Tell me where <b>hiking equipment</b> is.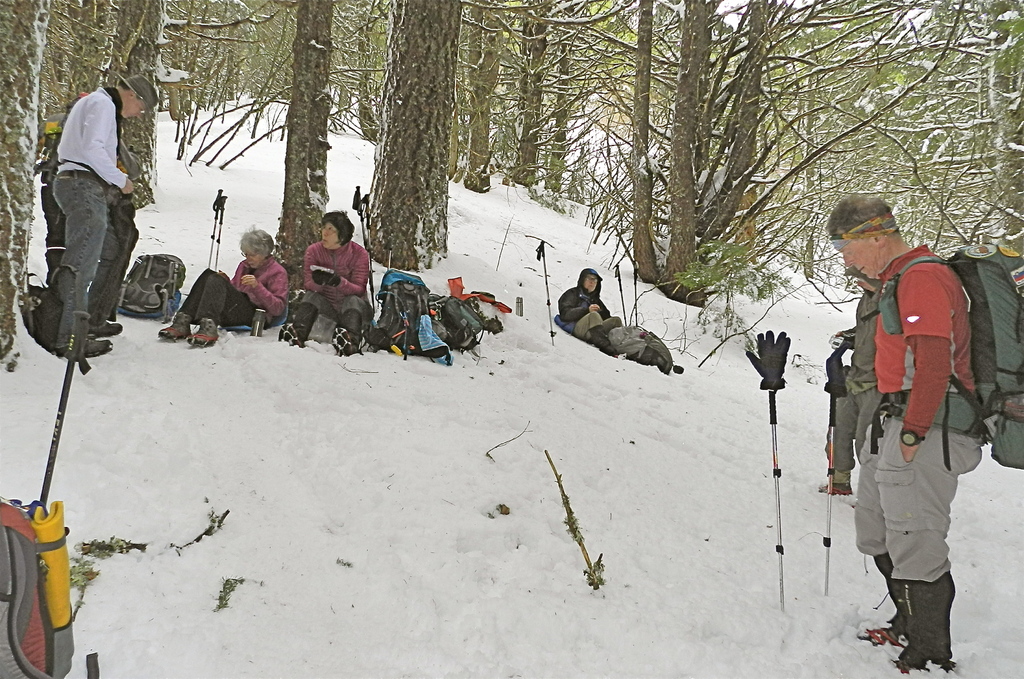
<b>hiking equipment</b> is at <region>609, 316, 674, 377</region>.
